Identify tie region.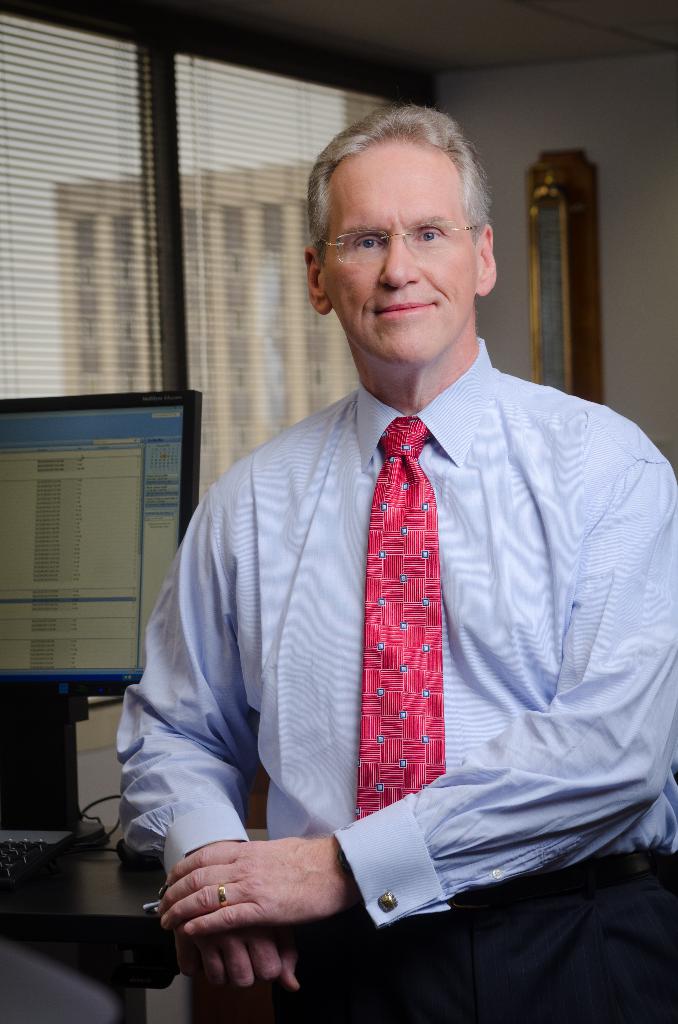
Region: <region>345, 416, 446, 822</region>.
